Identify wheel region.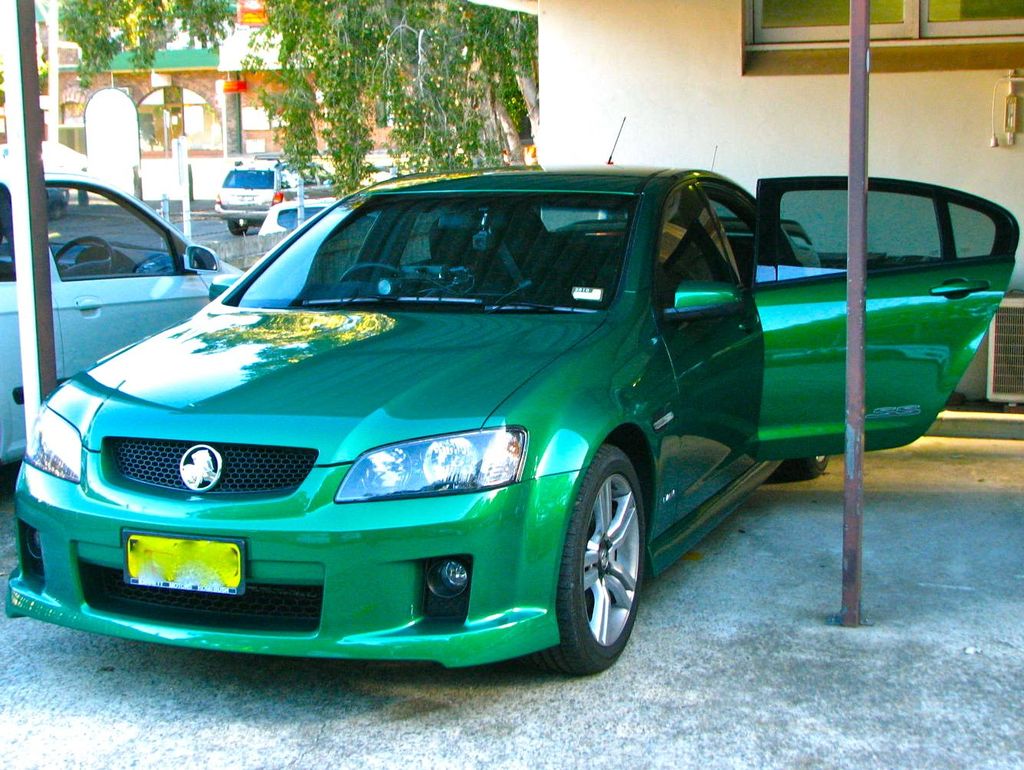
Region: [520, 443, 657, 682].
